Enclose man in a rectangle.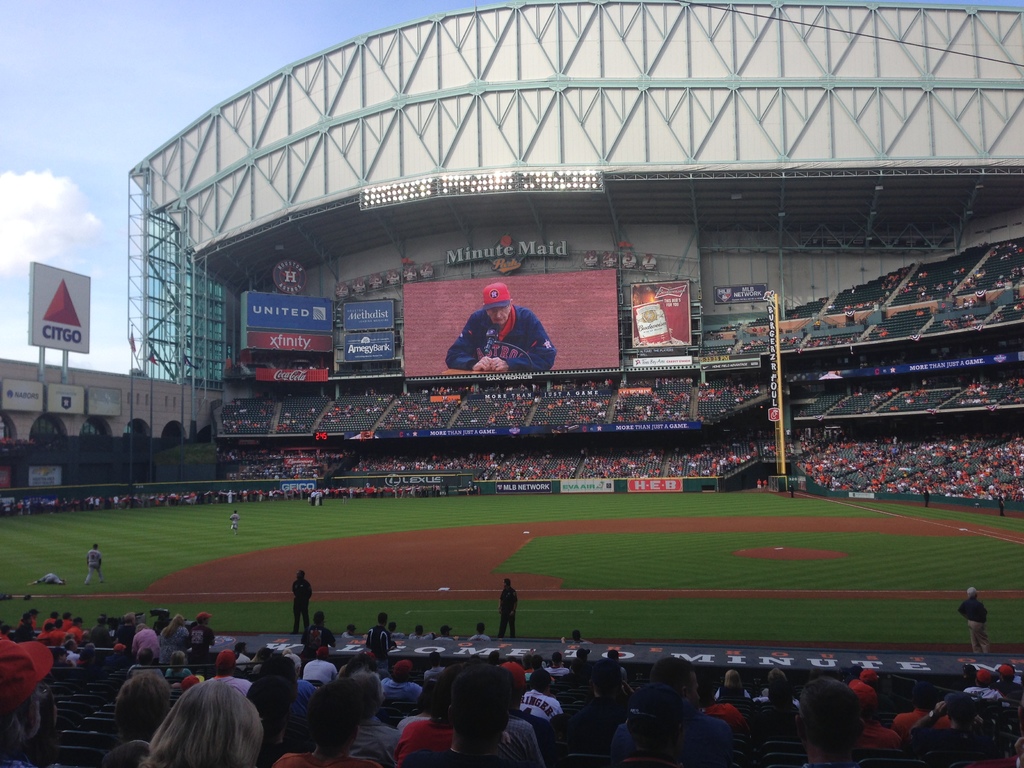
box=[207, 650, 250, 695].
